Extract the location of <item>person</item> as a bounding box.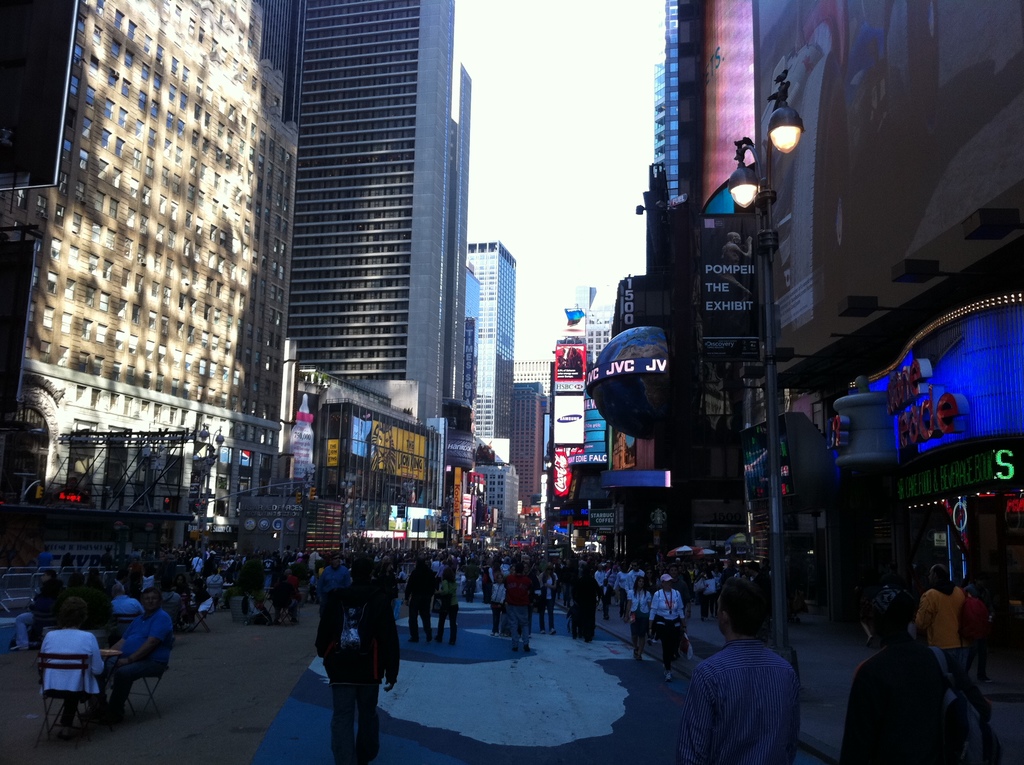
rect(957, 581, 991, 687).
